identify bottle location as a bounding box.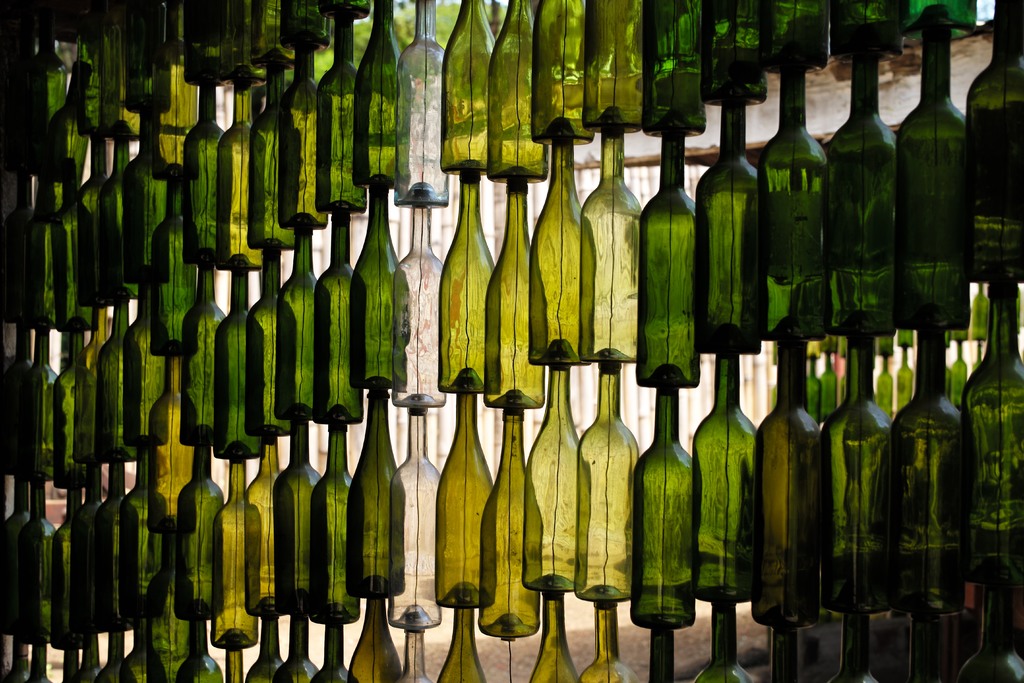
pyautogui.locateOnScreen(308, 0, 378, 26).
